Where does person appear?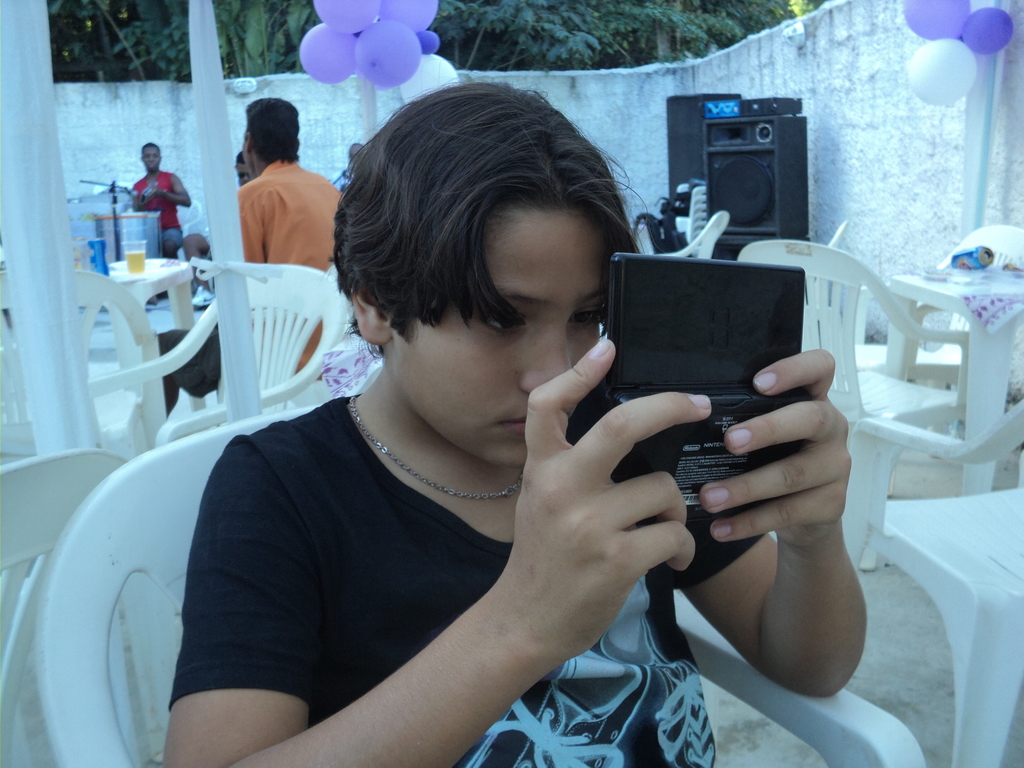
Appears at [100, 88, 348, 457].
